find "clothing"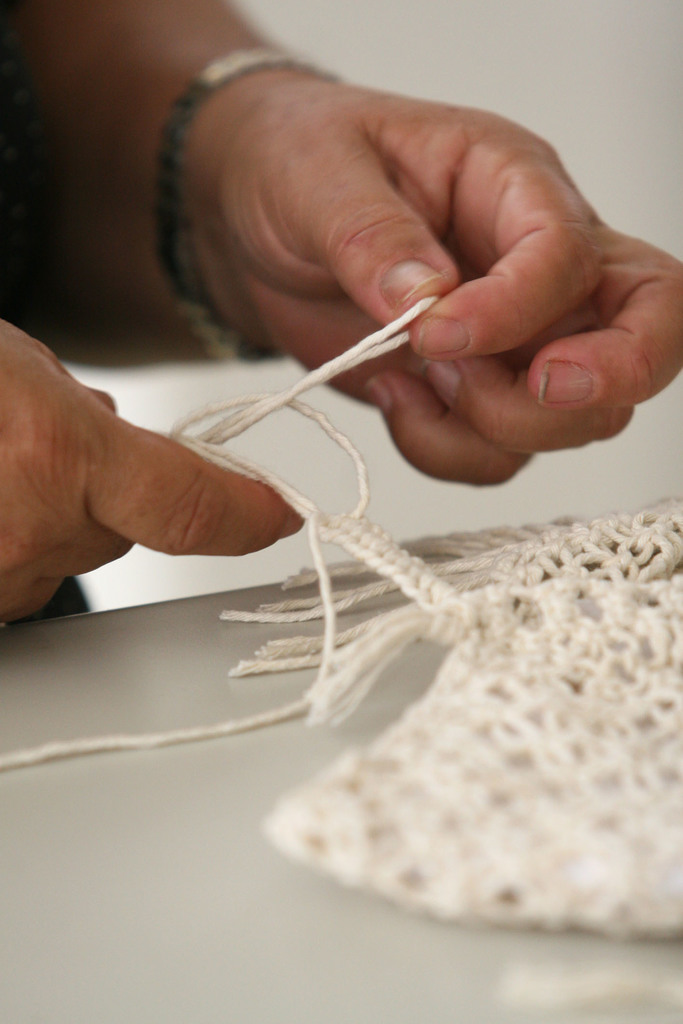
region(0, 492, 682, 943)
